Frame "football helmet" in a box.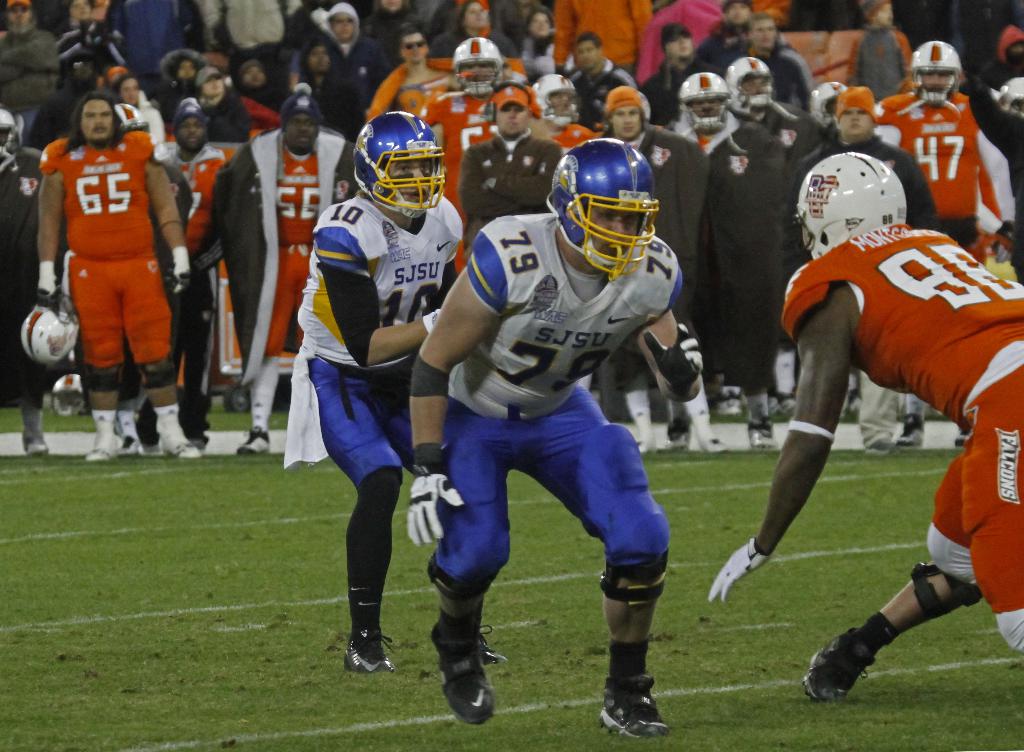
<bbox>168, 105, 209, 135</bbox>.
